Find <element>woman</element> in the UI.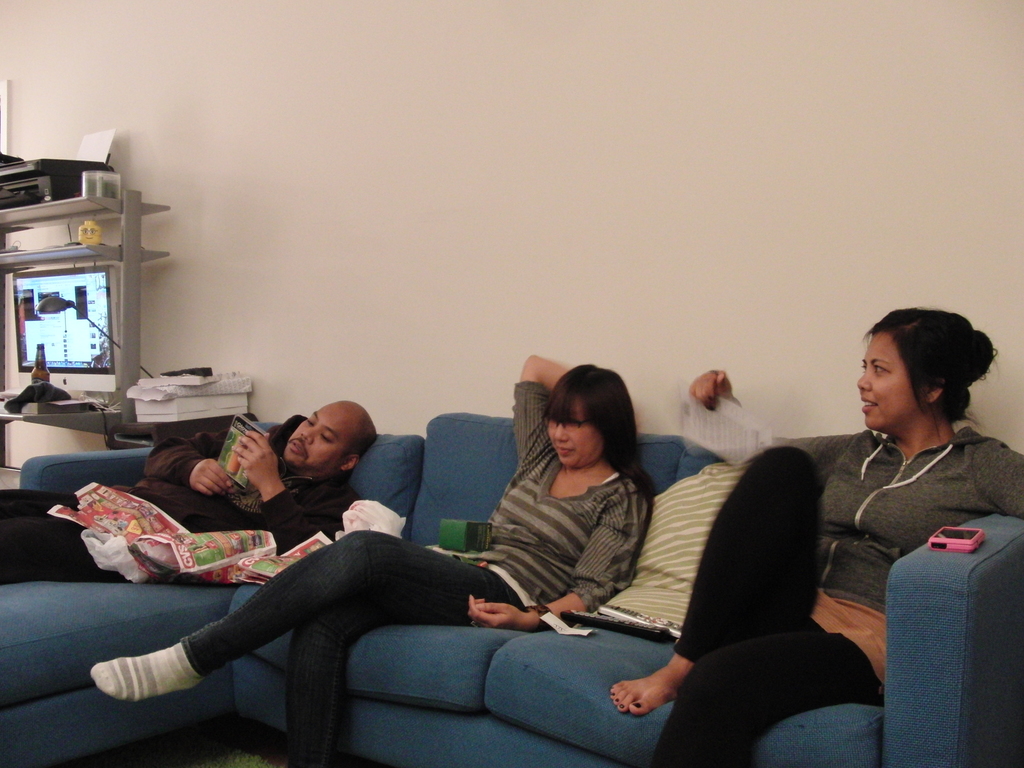
UI element at <box>84,353,658,767</box>.
